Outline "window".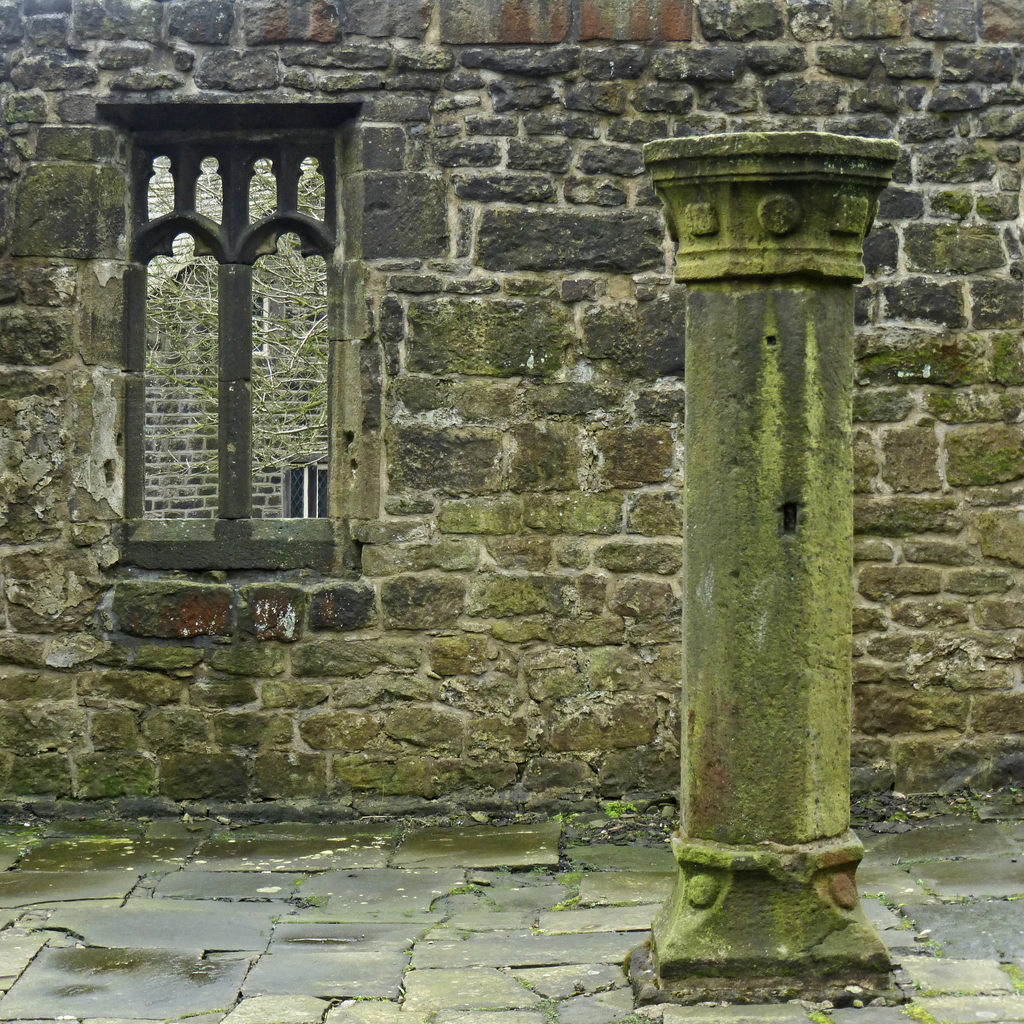
Outline: {"x1": 284, "y1": 461, "x2": 335, "y2": 520}.
